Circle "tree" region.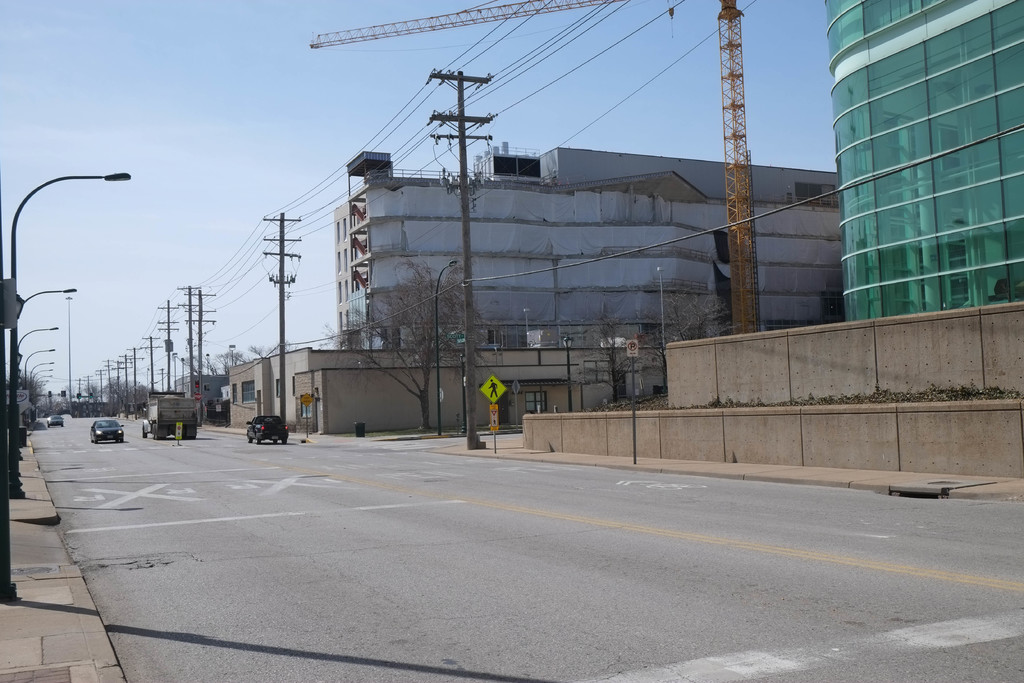
Region: {"x1": 39, "y1": 392, "x2": 70, "y2": 418}.
